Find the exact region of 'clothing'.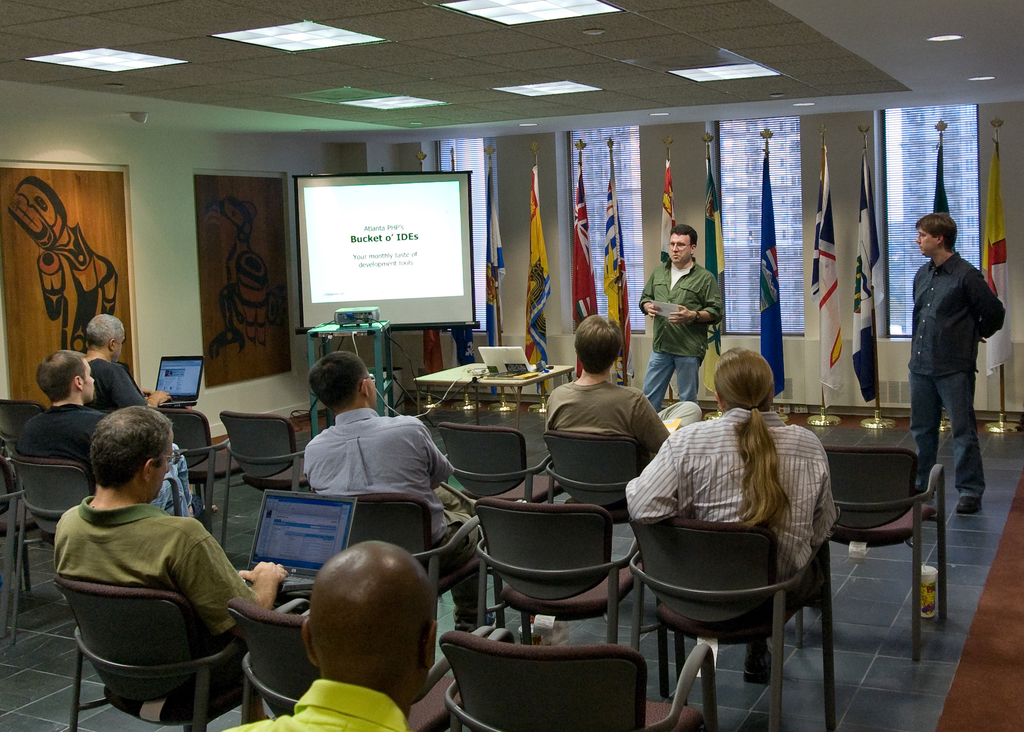
Exact region: select_region(94, 356, 149, 412).
